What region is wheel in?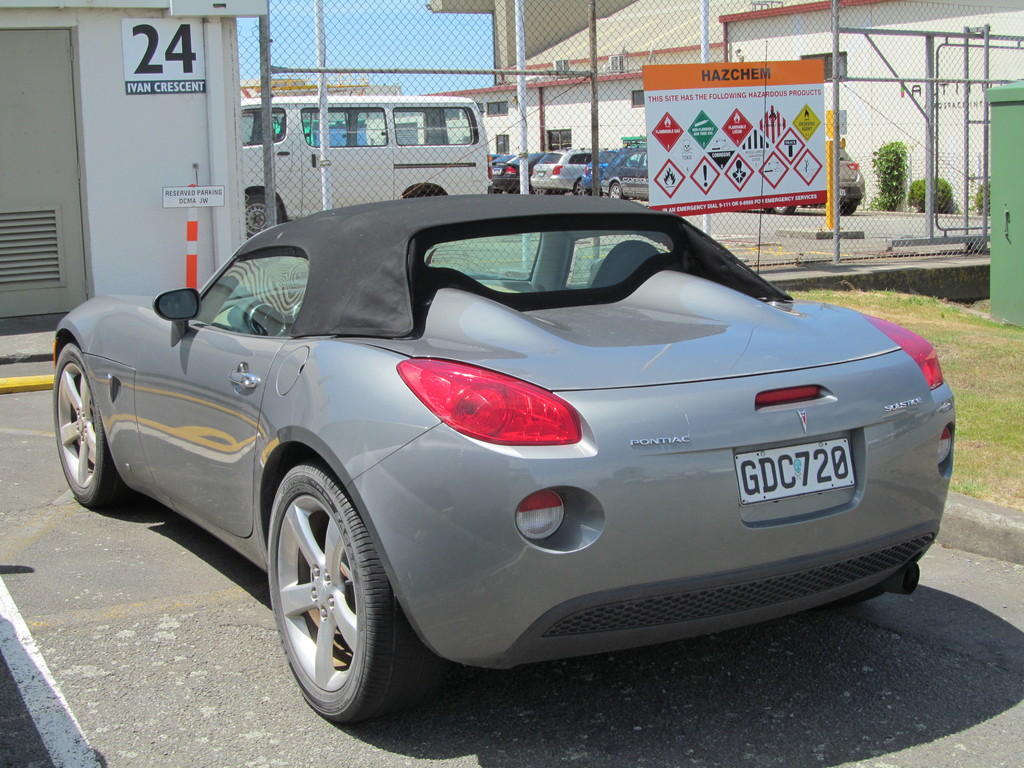
<box>774,209,794,214</box>.
